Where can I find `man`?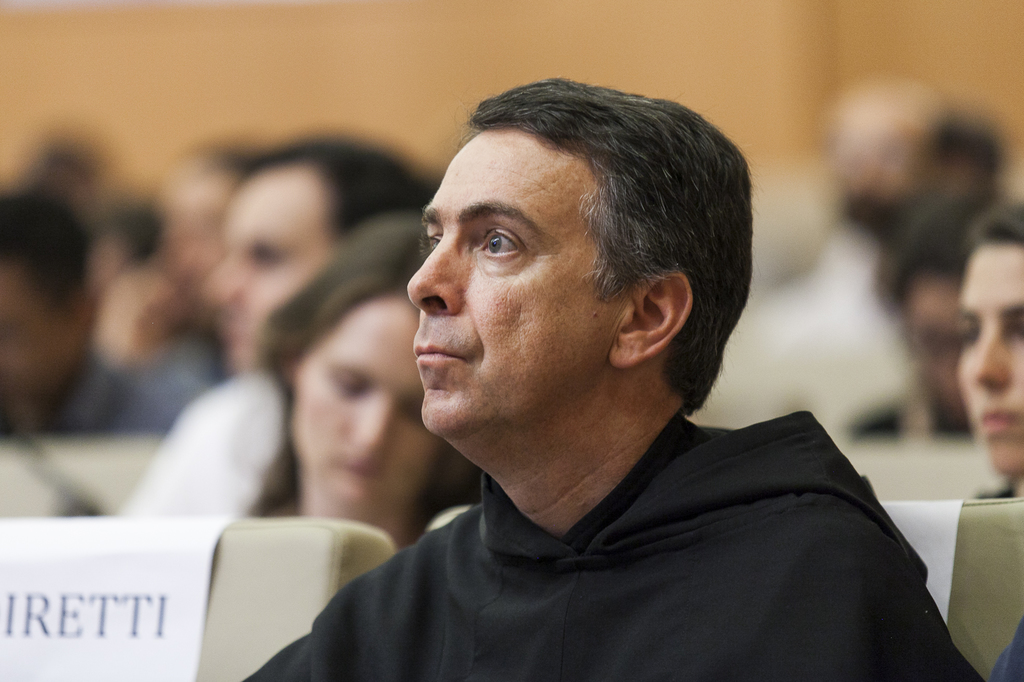
You can find it at (201,129,438,381).
